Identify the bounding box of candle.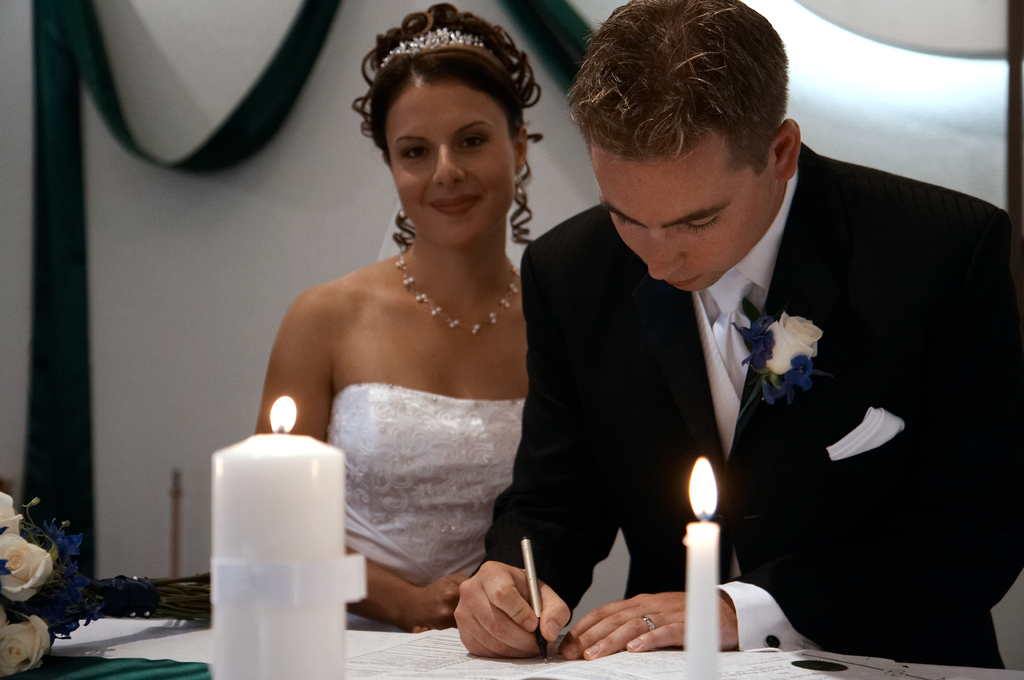
{"x1": 687, "y1": 455, "x2": 722, "y2": 679}.
